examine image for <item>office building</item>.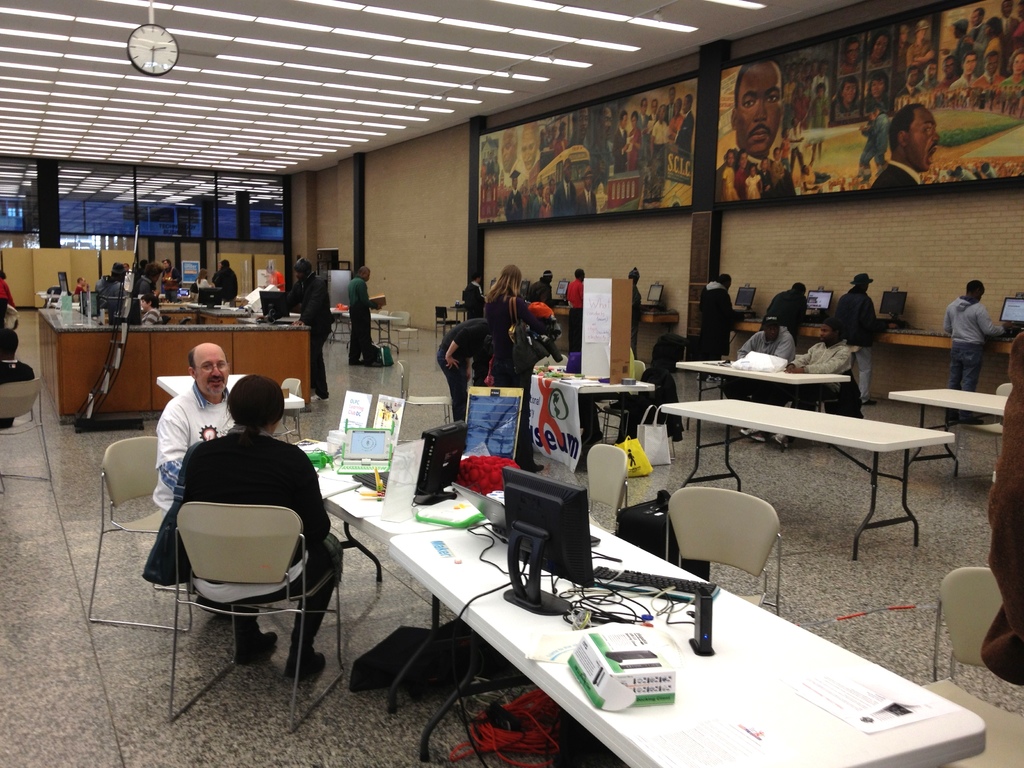
Examination result: (left=0, top=0, right=1023, bottom=767).
